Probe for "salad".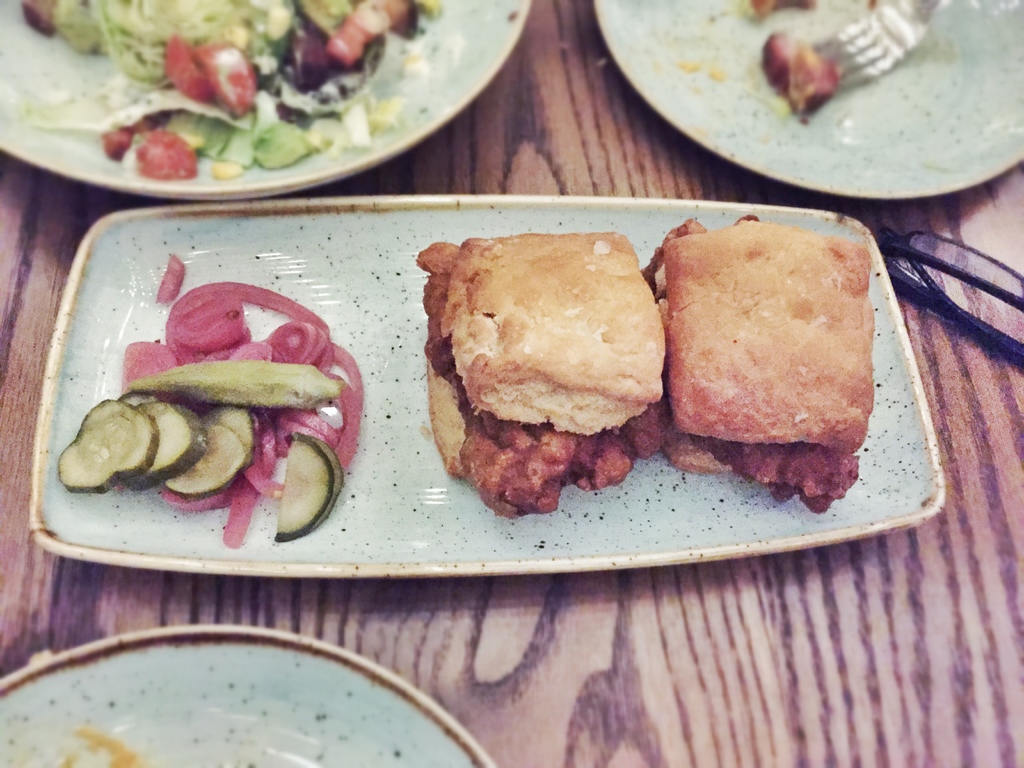
Probe result: detection(12, 0, 488, 198).
